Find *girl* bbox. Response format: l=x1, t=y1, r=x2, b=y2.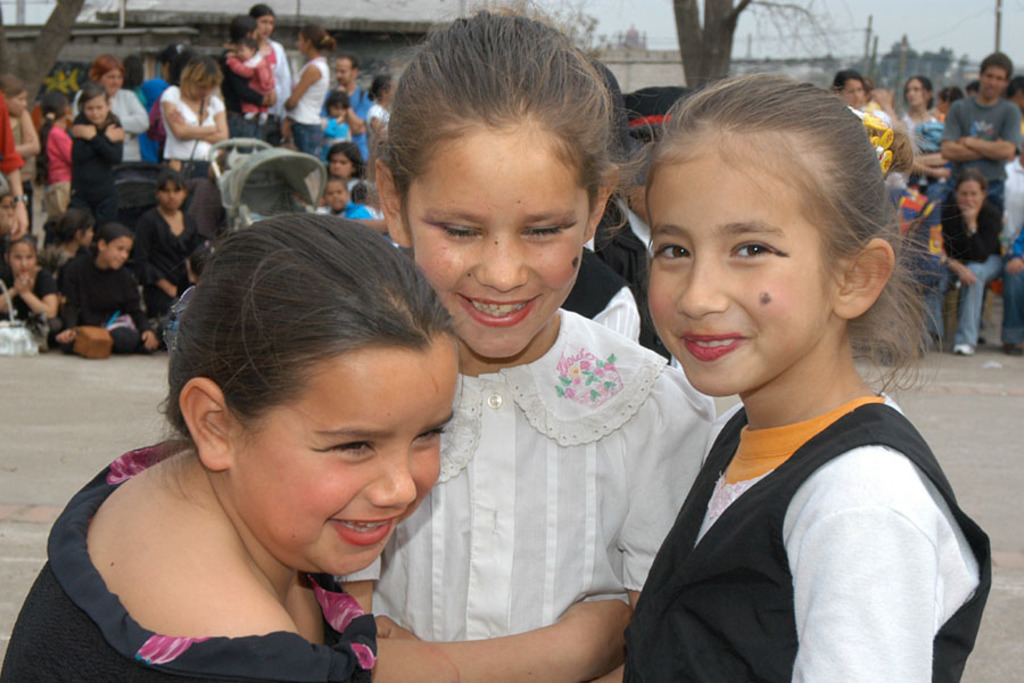
l=369, t=2, r=718, b=682.
